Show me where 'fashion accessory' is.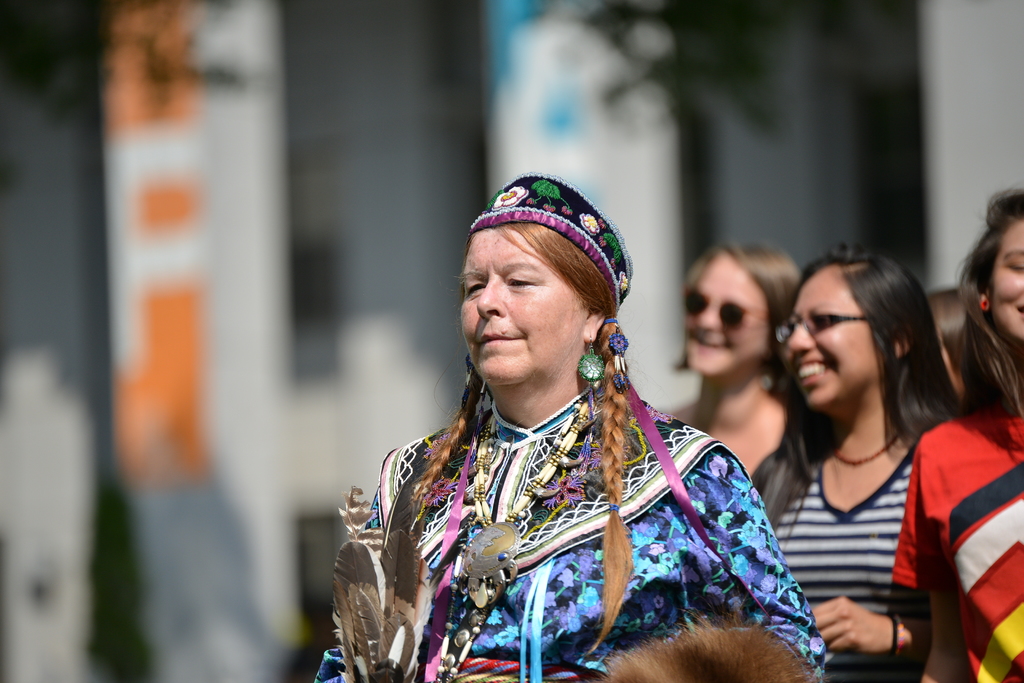
'fashion accessory' is at Rect(464, 167, 630, 312).
